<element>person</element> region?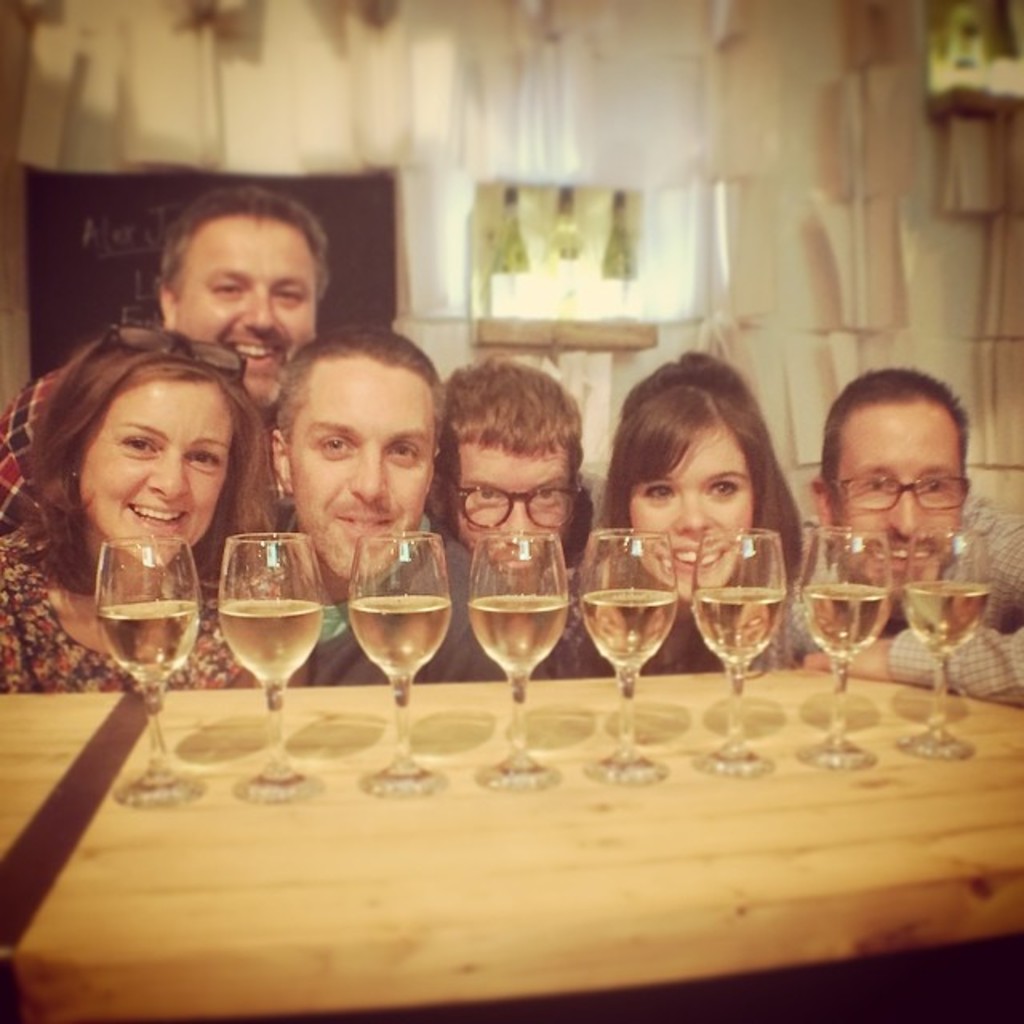
region(419, 357, 608, 582)
